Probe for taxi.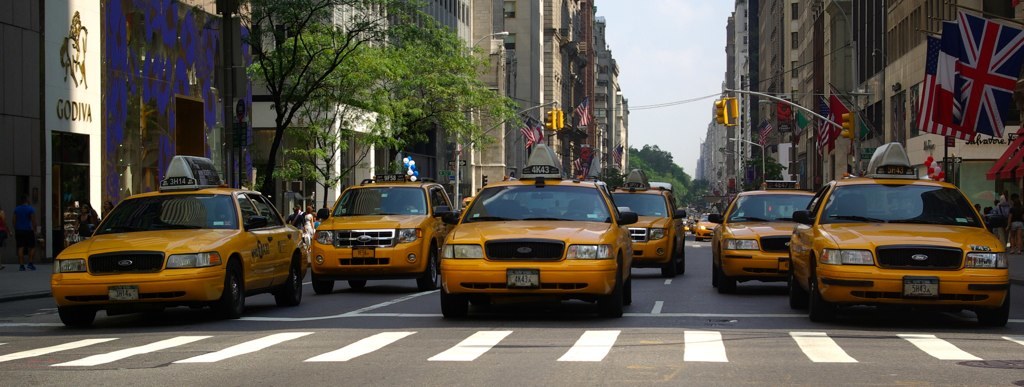
Probe result: [785,139,1009,316].
